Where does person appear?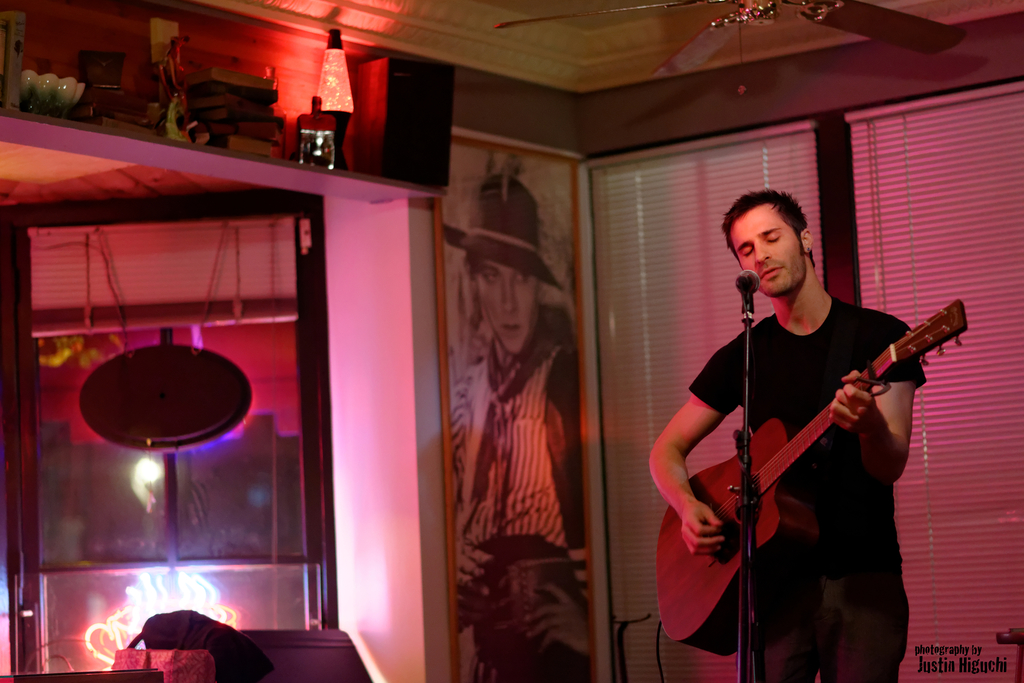
Appears at Rect(688, 176, 964, 656).
